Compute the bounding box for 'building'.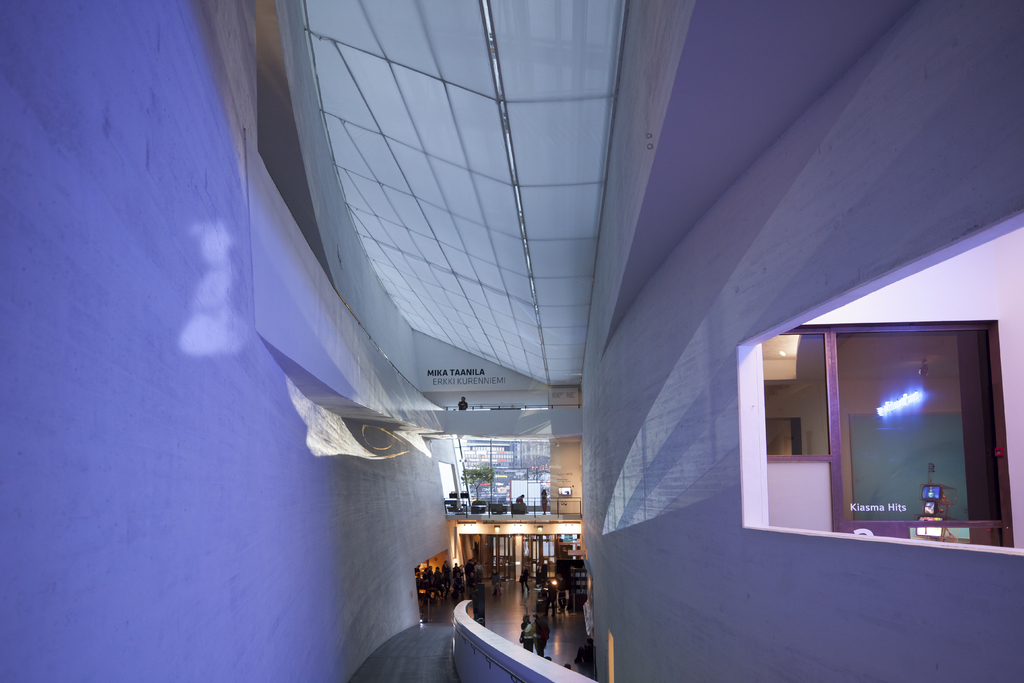
BBox(0, 0, 1023, 682).
